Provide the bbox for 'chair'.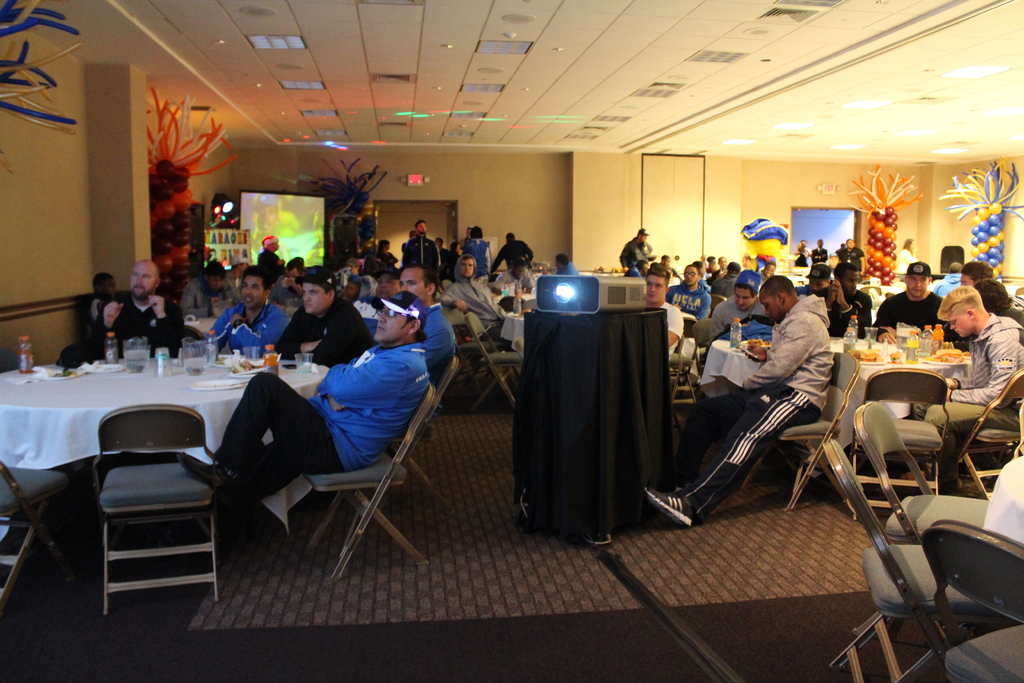
<region>440, 304, 505, 388</region>.
